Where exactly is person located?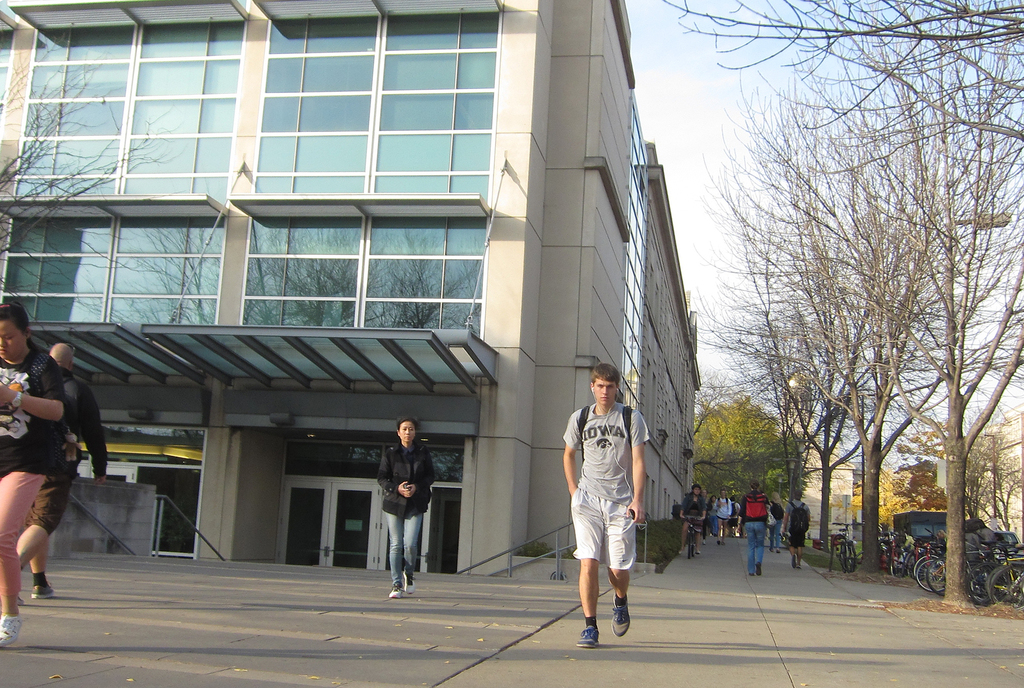
Its bounding box is select_region(0, 300, 65, 648).
